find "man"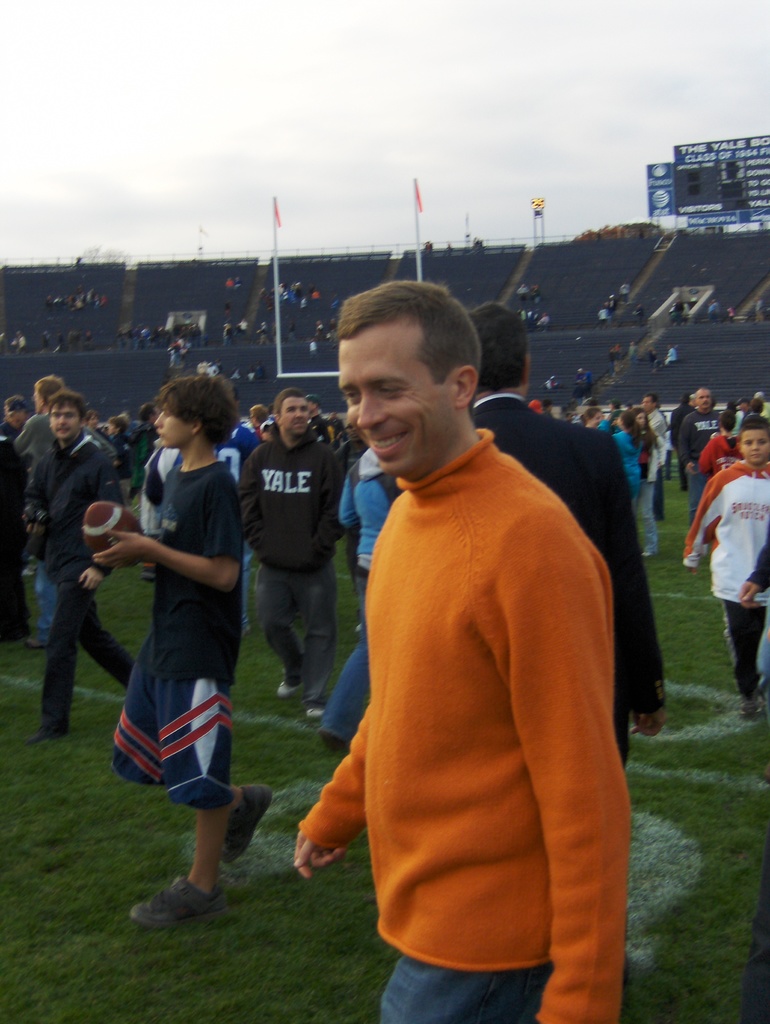
left=237, top=387, right=337, bottom=721
